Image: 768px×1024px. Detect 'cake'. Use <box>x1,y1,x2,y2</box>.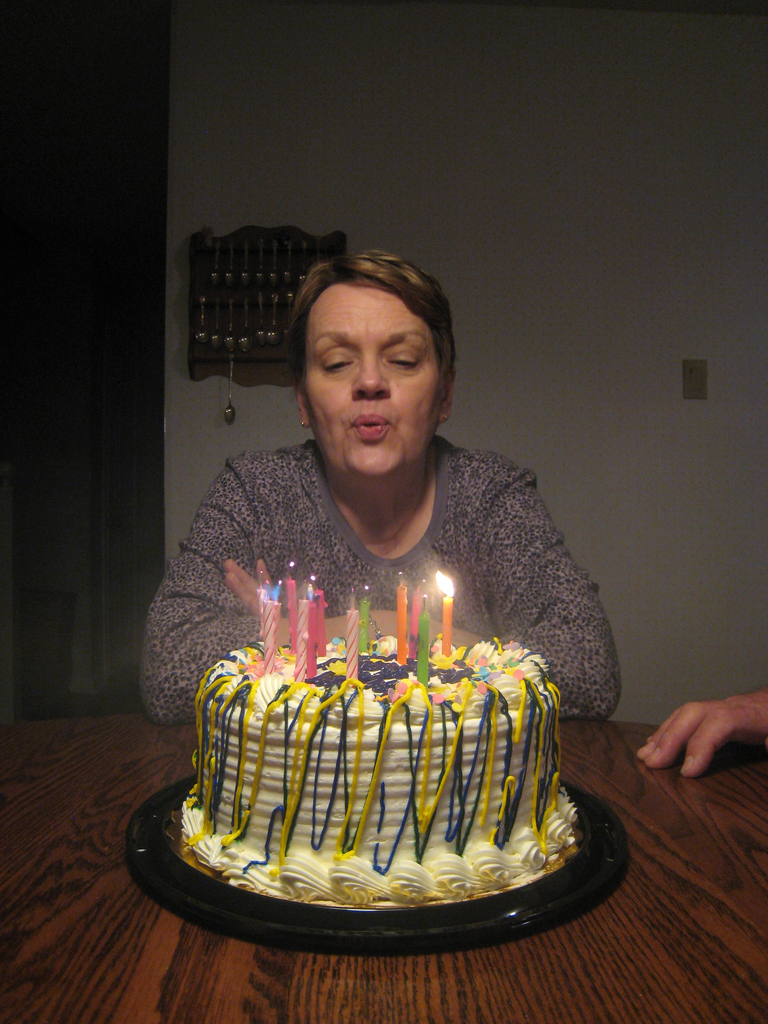
<box>184,634,583,901</box>.
